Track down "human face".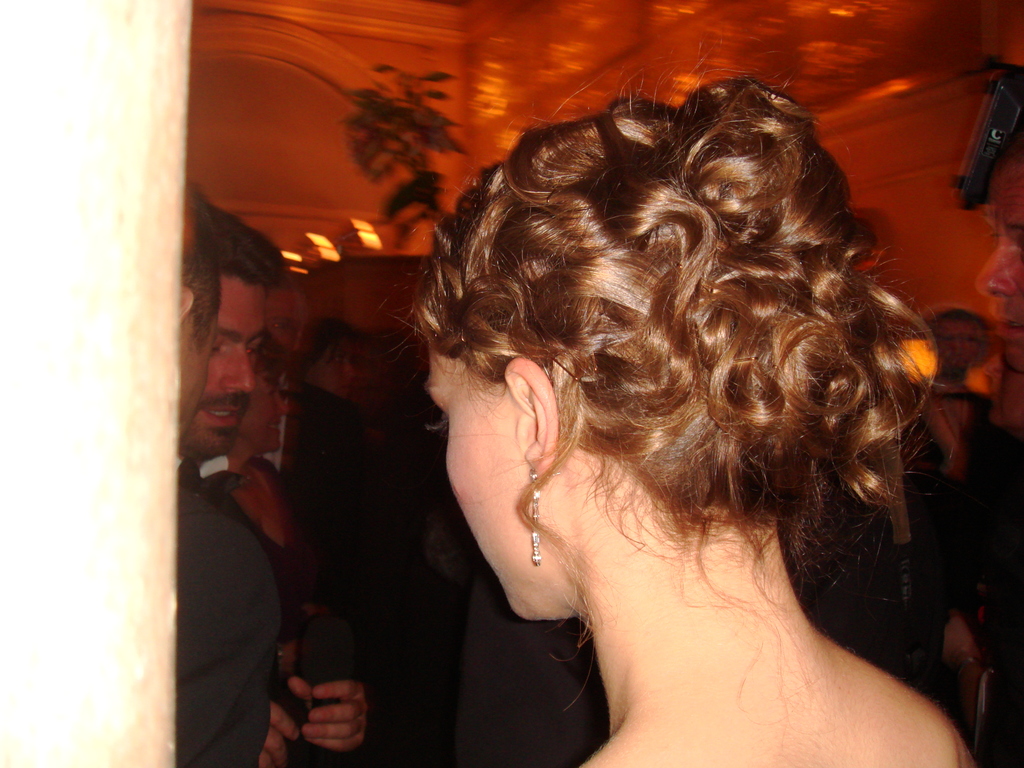
Tracked to [938,314,978,373].
